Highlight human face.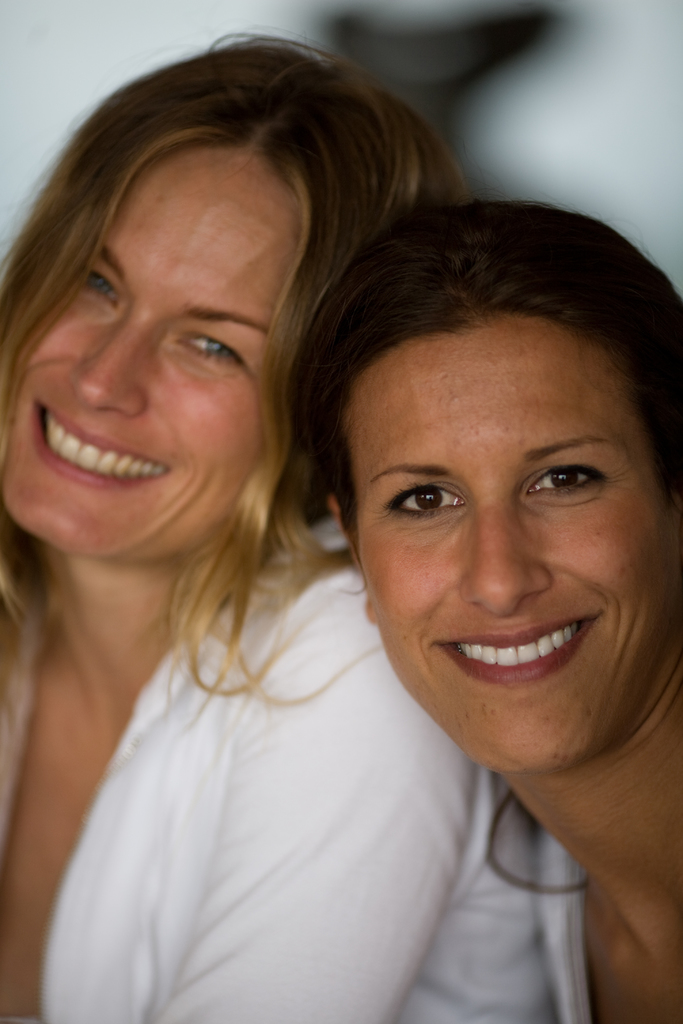
Highlighted region: Rect(348, 298, 682, 783).
